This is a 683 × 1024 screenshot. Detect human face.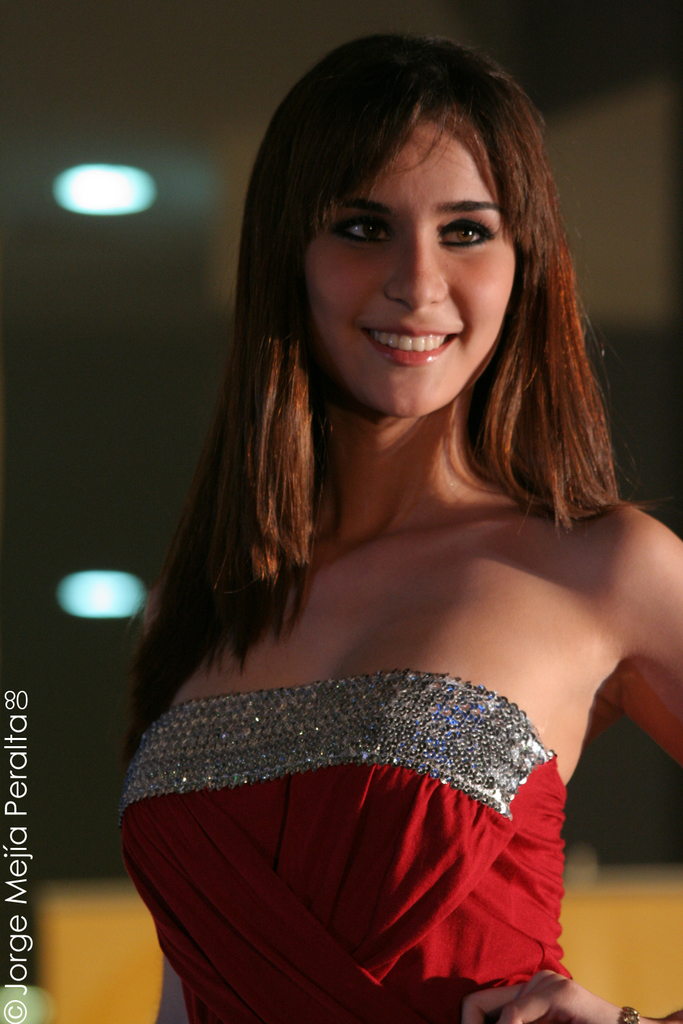
(x1=307, y1=115, x2=518, y2=415).
